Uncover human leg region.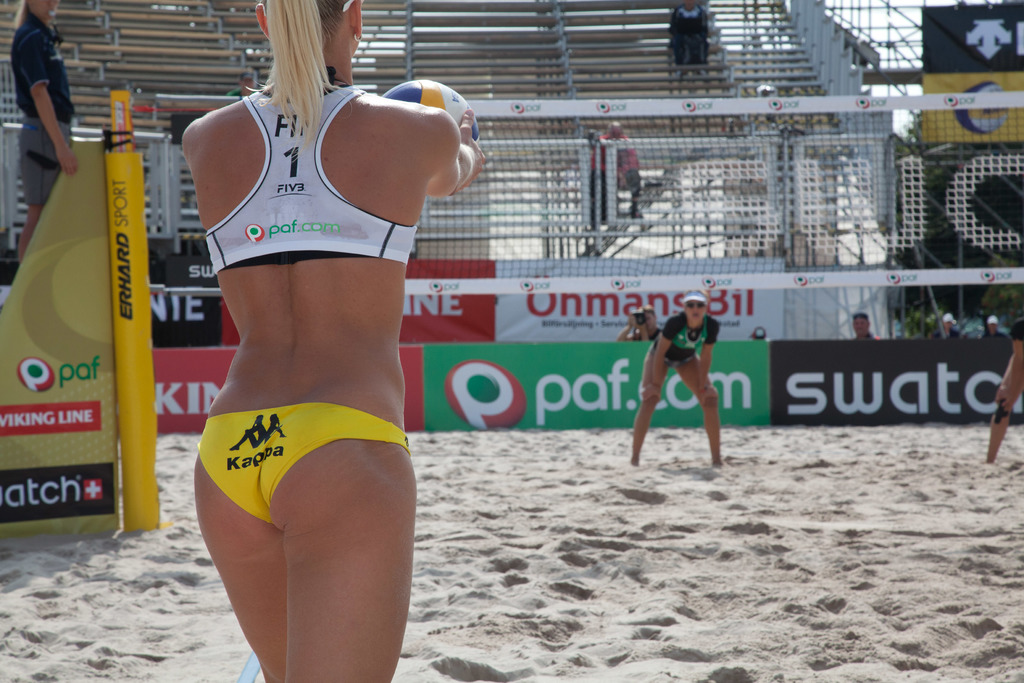
Uncovered: (625,340,675,466).
